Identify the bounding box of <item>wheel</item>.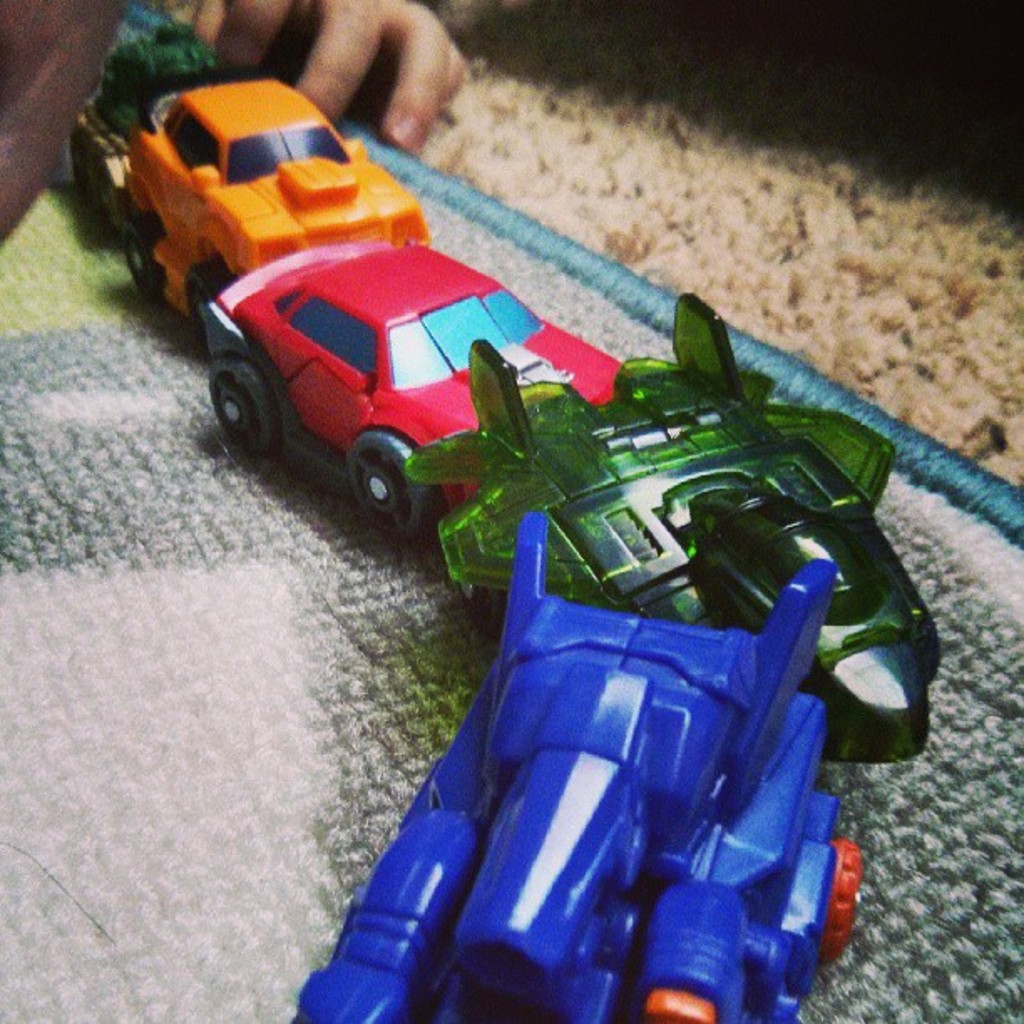
{"left": 350, "top": 443, "right": 420, "bottom": 534}.
